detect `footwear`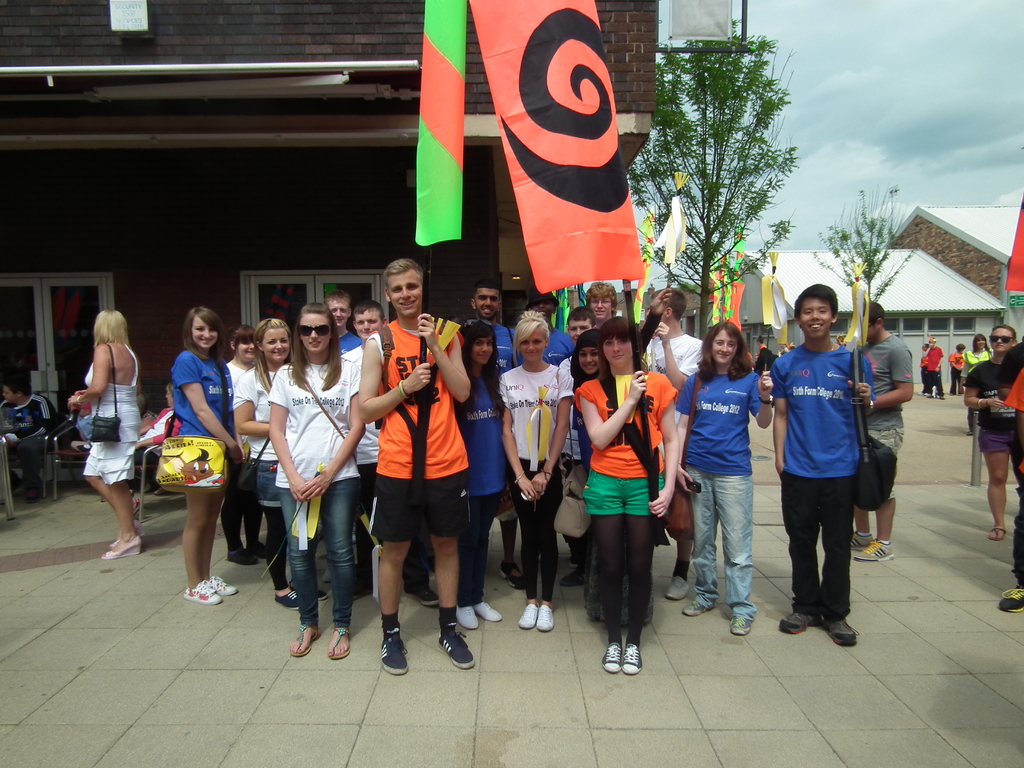
{"left": 401, "top": 586, "right": 438, "bottom": 606}
